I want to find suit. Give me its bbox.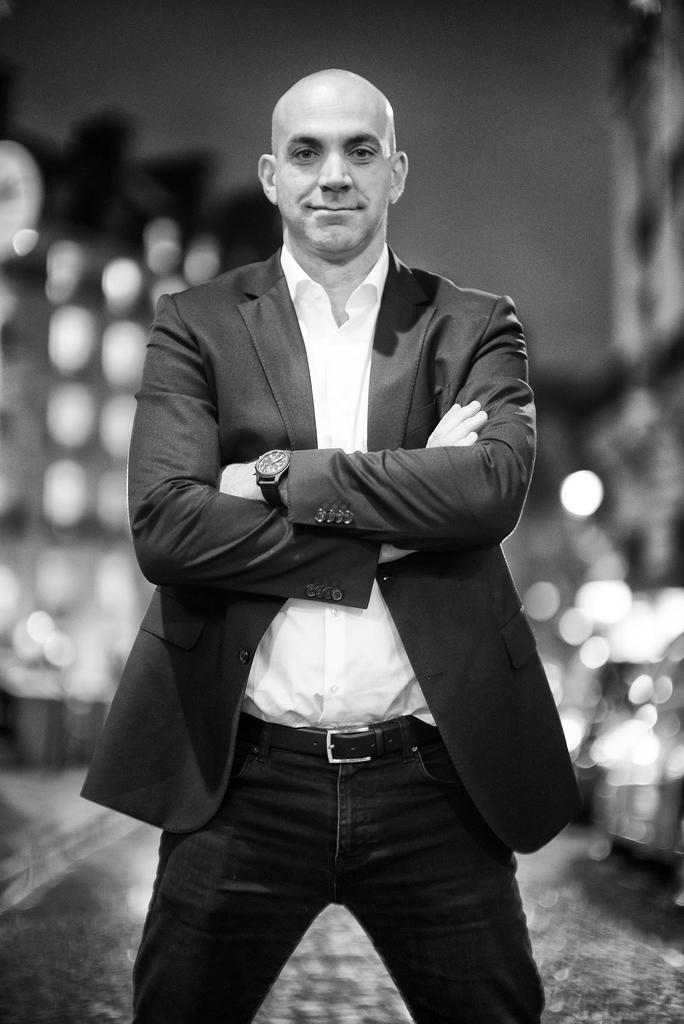
[101,148,576,1023].
